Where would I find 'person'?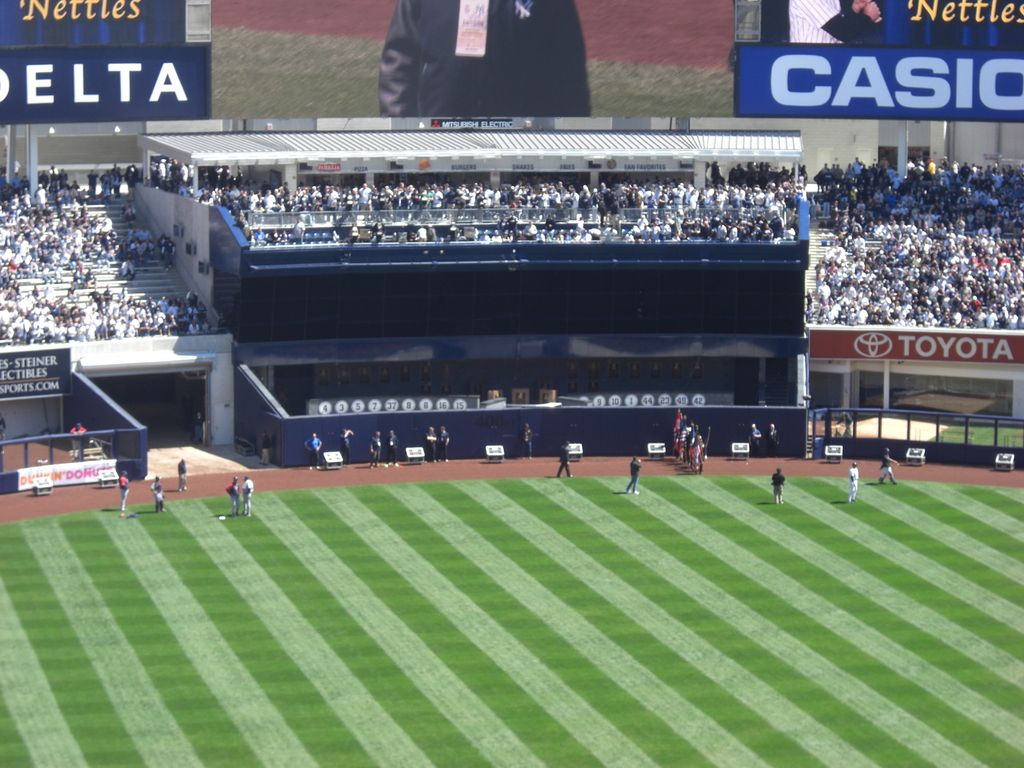
At x1=385, y1=425, x2=401, y2=468.
